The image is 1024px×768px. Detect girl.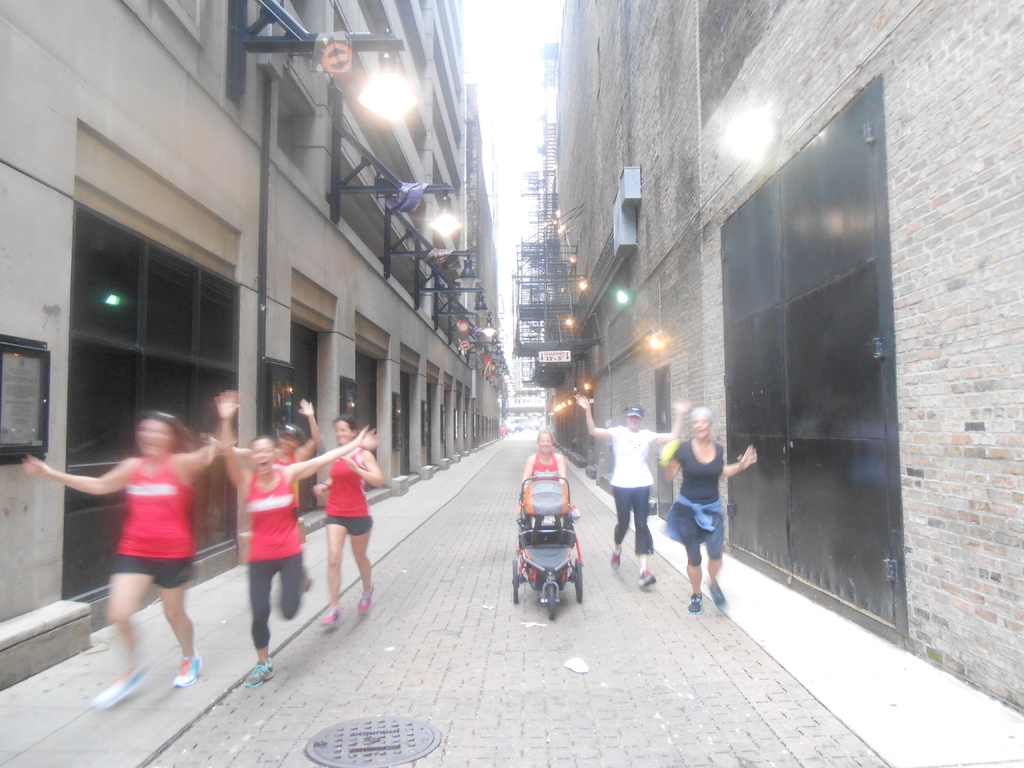
Detection: (522, 429, 564, 483).
